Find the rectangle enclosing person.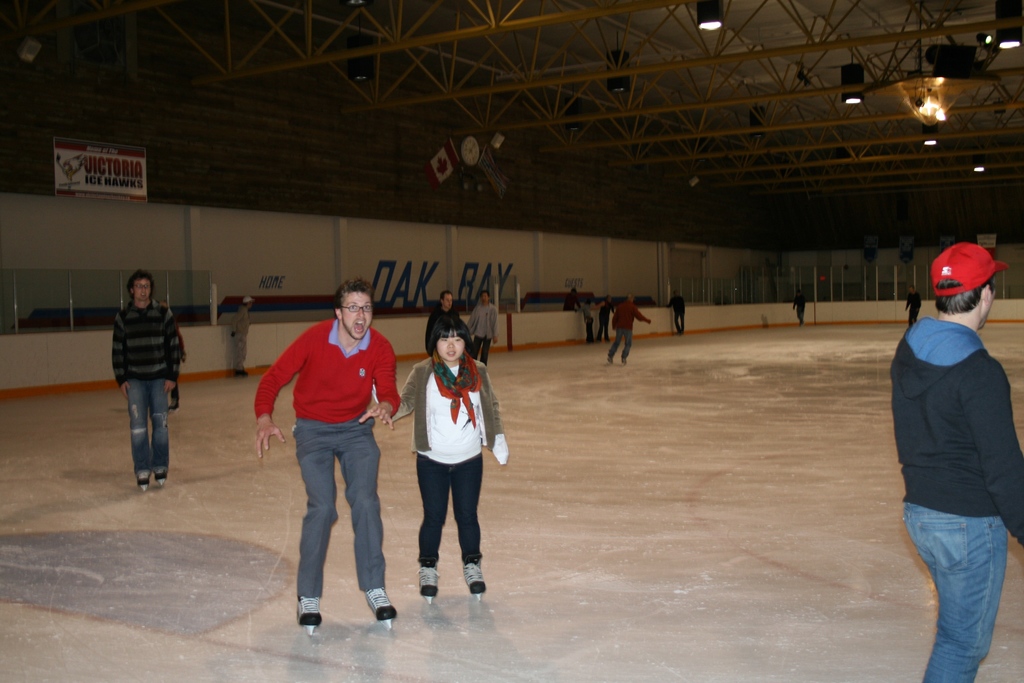
[390, 306, 514, 611].
